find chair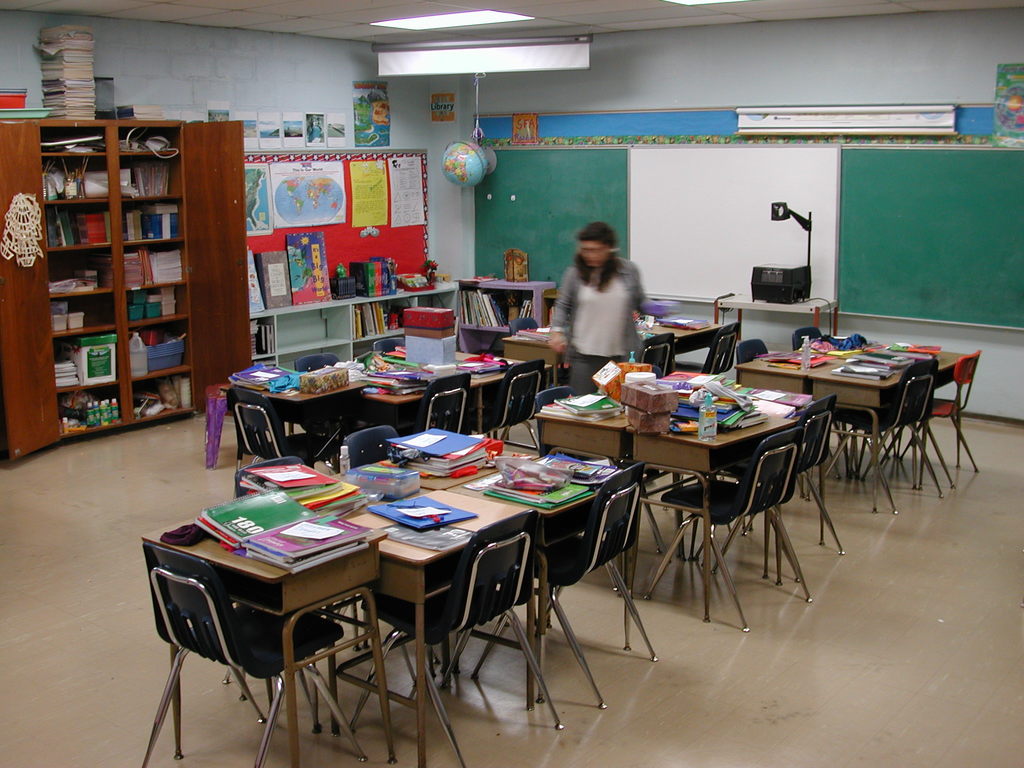
[643,335,674,378]
